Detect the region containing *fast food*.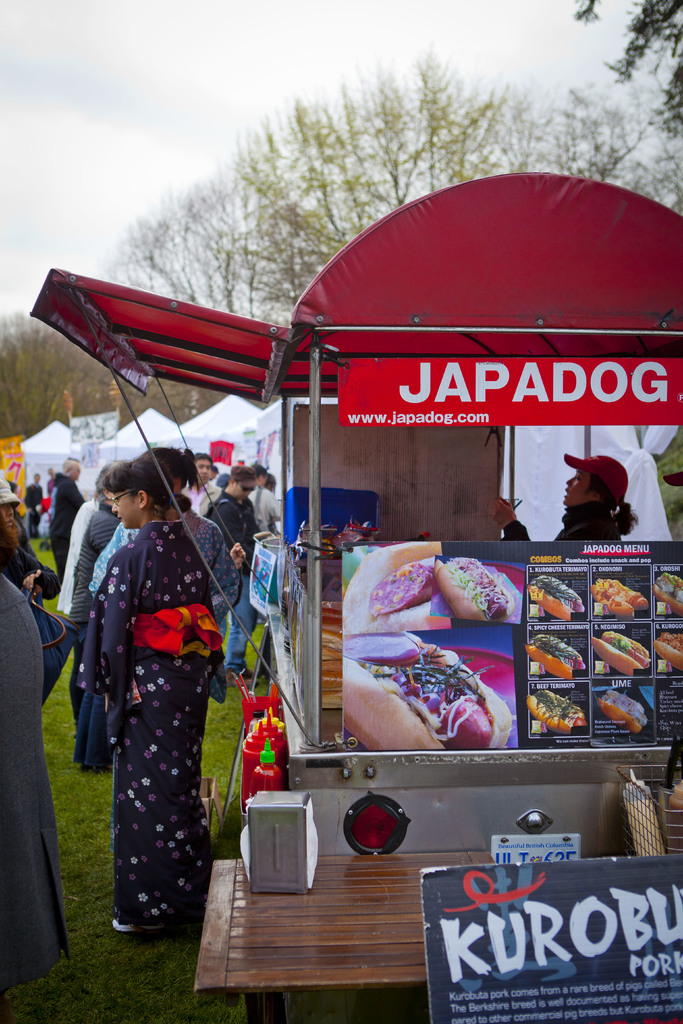
(526, 687, 588, 731).
